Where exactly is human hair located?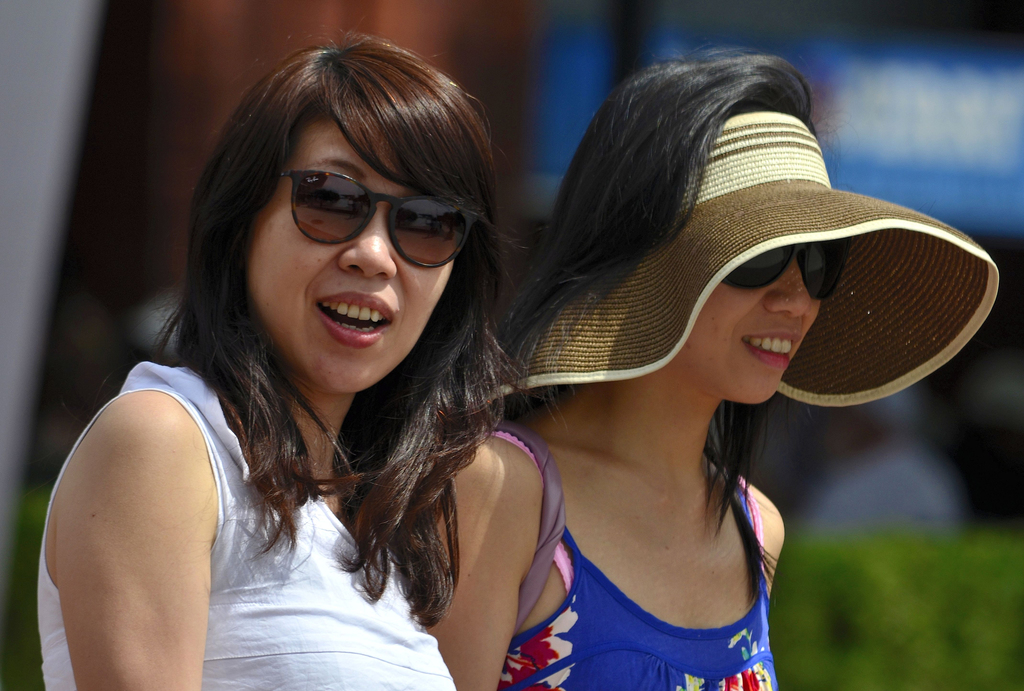
Its bounding box is (488, 41, 844, 611).
